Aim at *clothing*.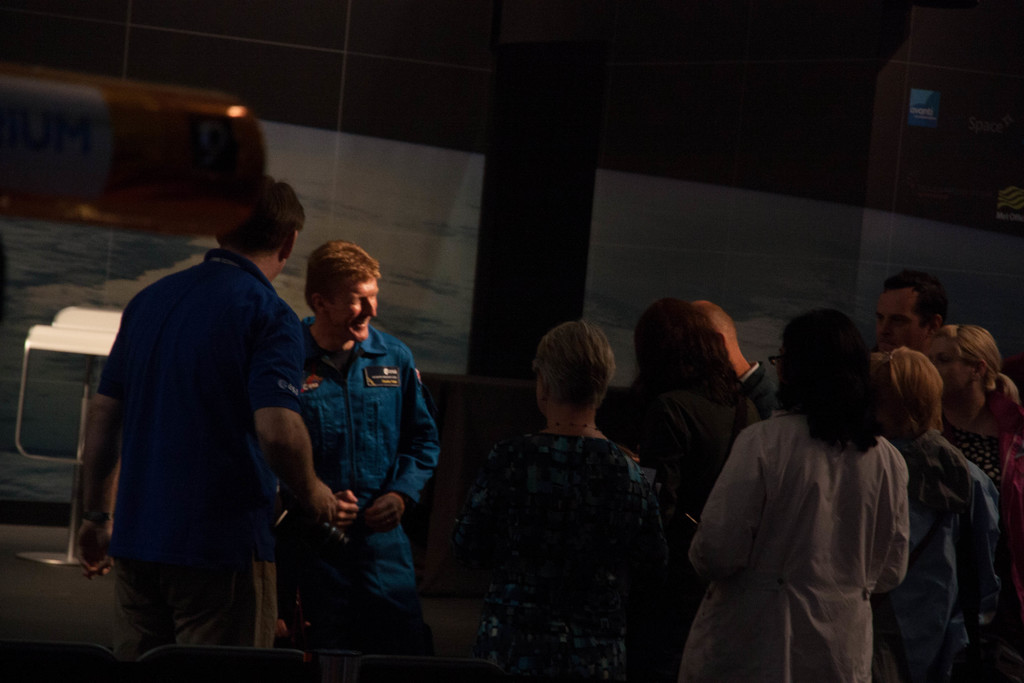
Aimed at [730,363,780,424].
